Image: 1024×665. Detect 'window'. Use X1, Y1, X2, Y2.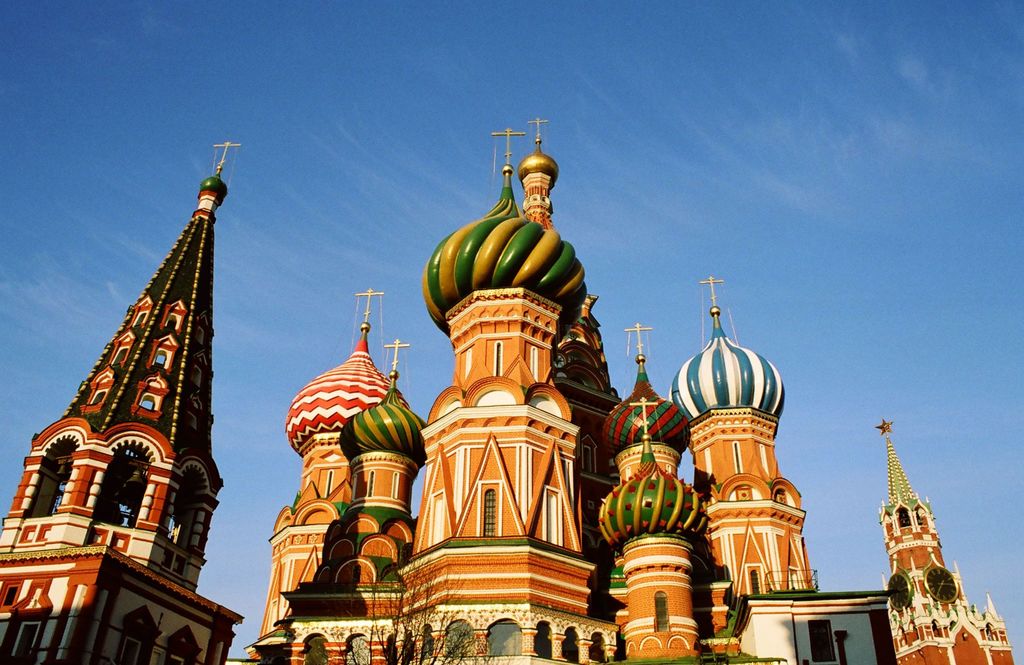
6, 621, 39, 663.
